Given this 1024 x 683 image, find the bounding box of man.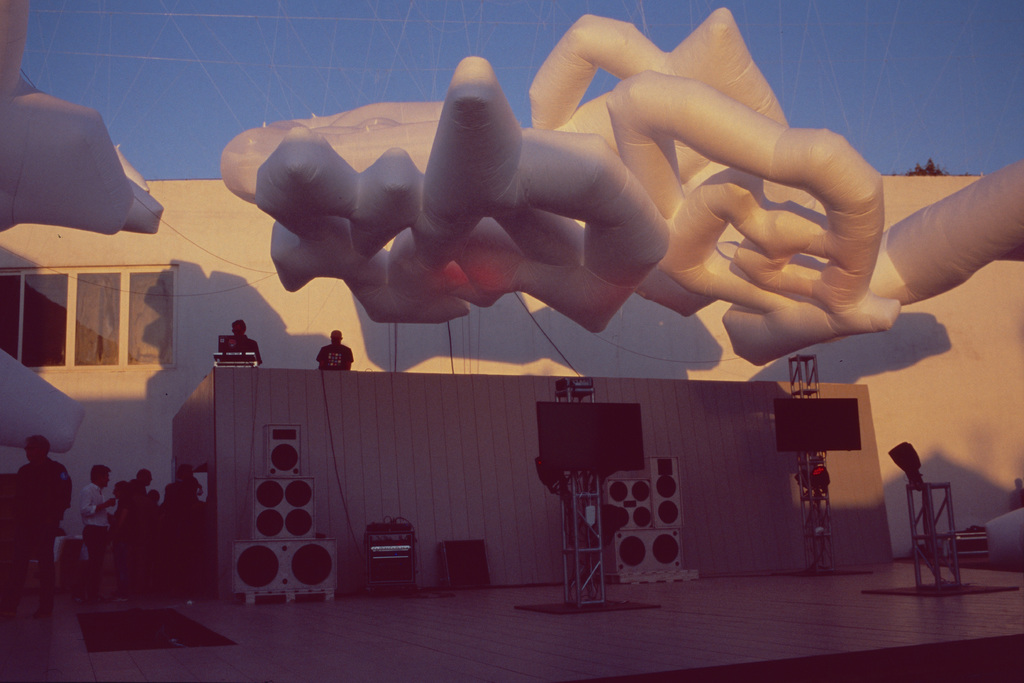
[left=79, top=467, right=115, bottom=604].
